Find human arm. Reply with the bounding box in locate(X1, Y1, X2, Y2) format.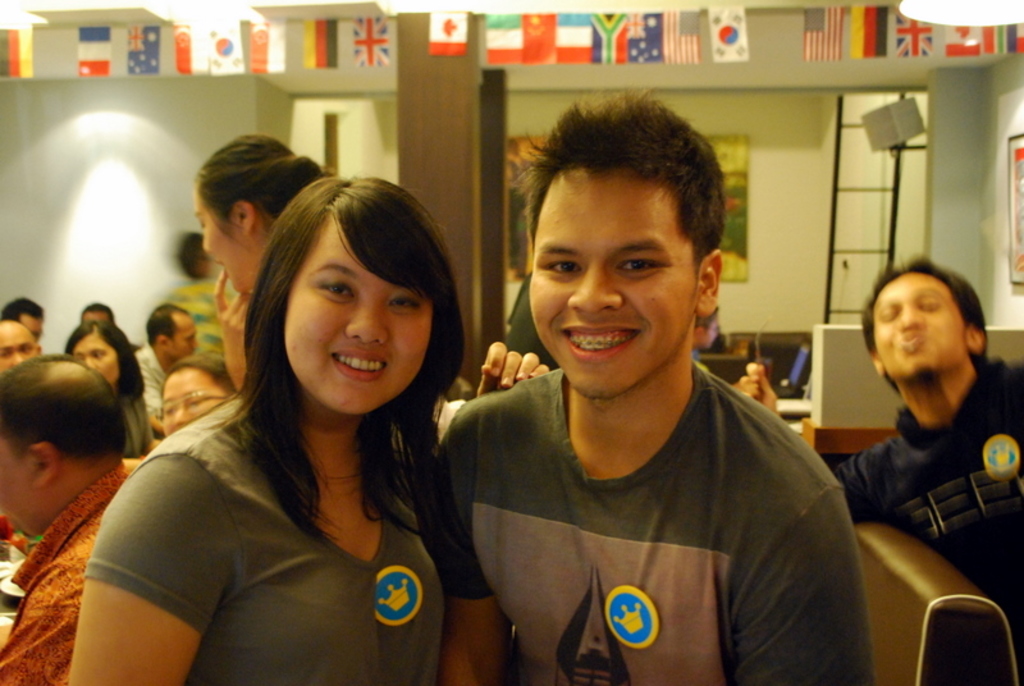
locate(476, 337, 547, 403).
